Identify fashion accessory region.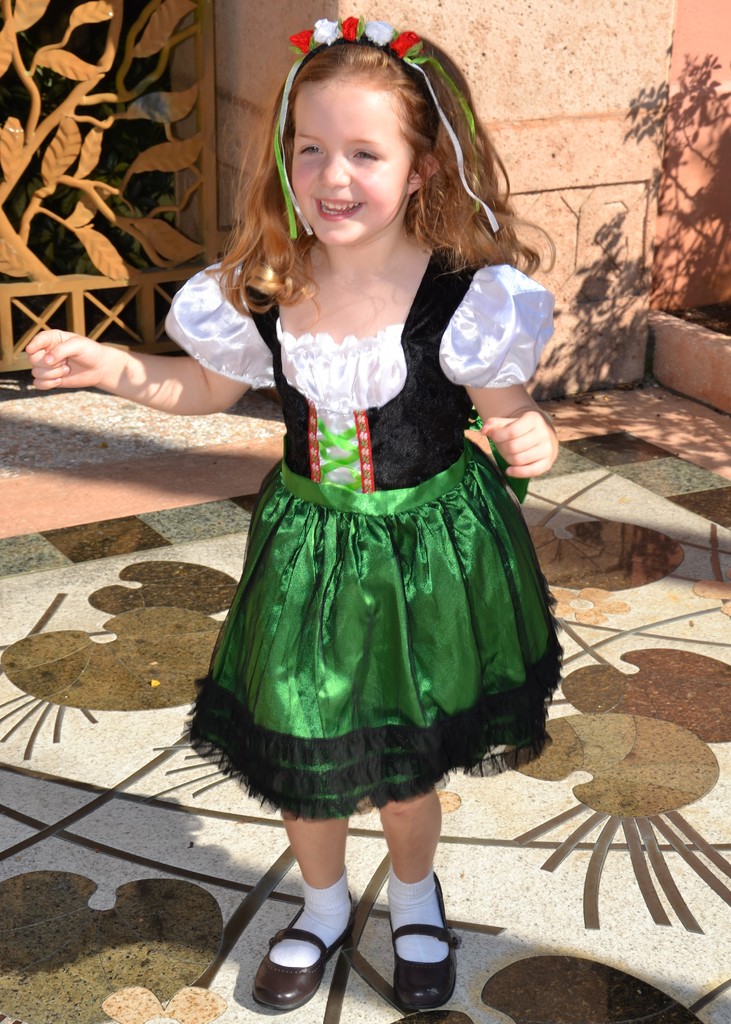
Region: 246,895,364,1004.
